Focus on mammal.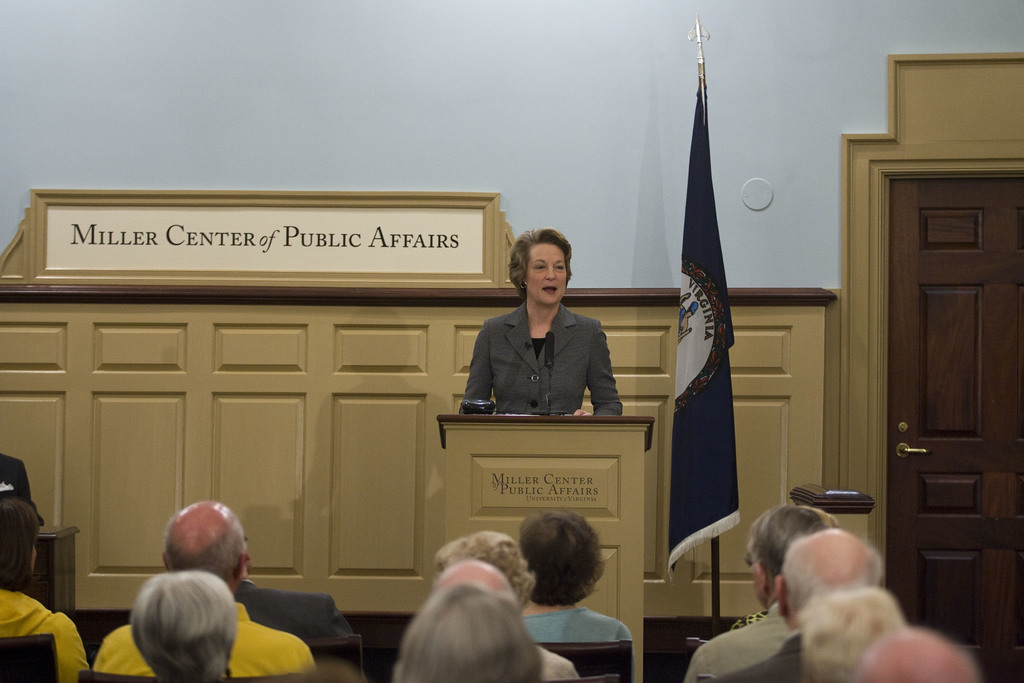
Focused at box(789, 582, 900, 682).
